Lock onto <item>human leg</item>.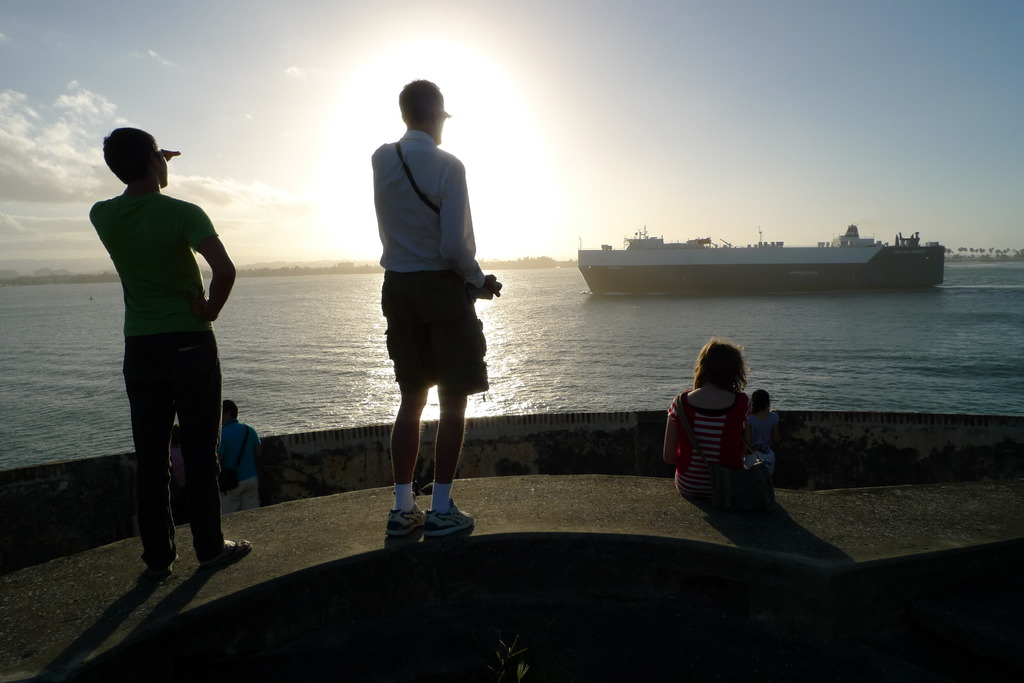
Locked: 381:266:430:540.
